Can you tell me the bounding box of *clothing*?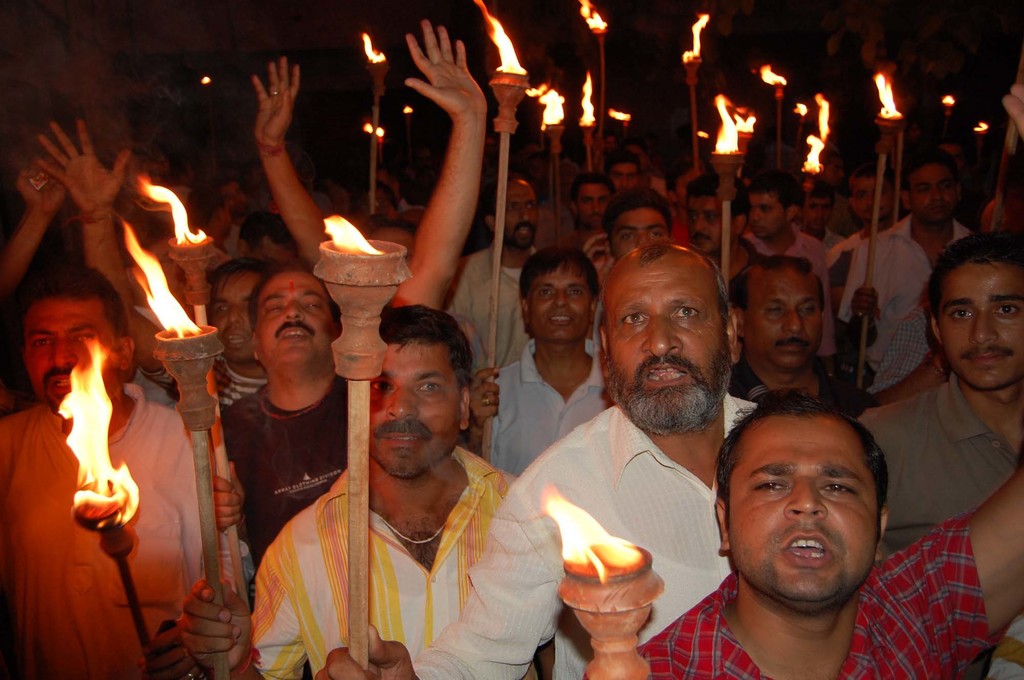
{"left": 188, "top": 326, "right": 391, "bottom": 584}.
